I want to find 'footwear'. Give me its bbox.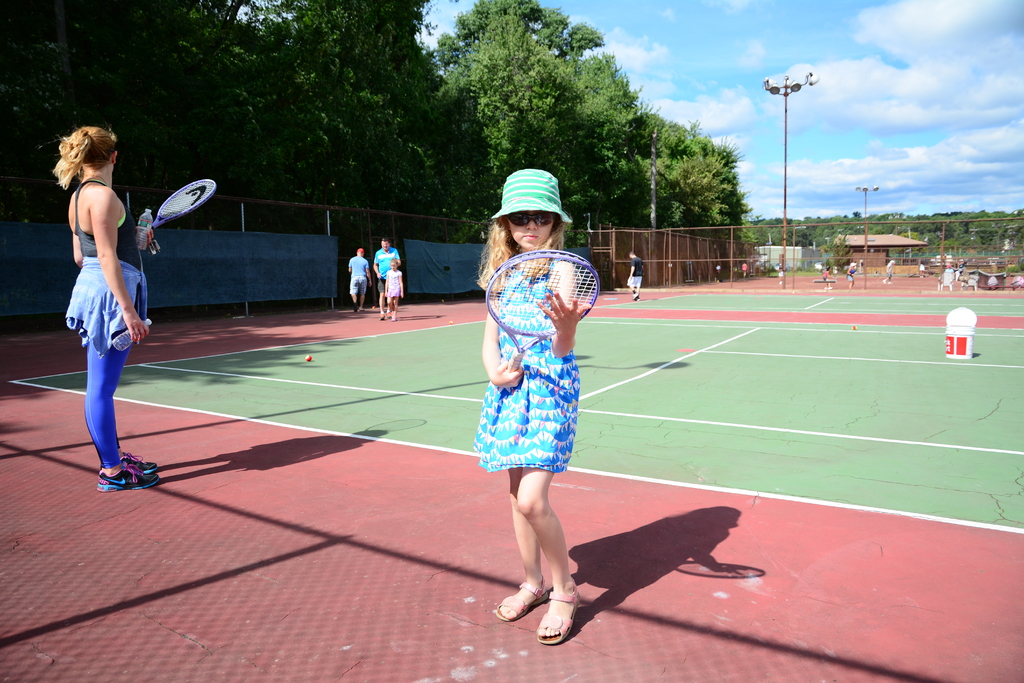
crop(94, 462, 161, 492).
